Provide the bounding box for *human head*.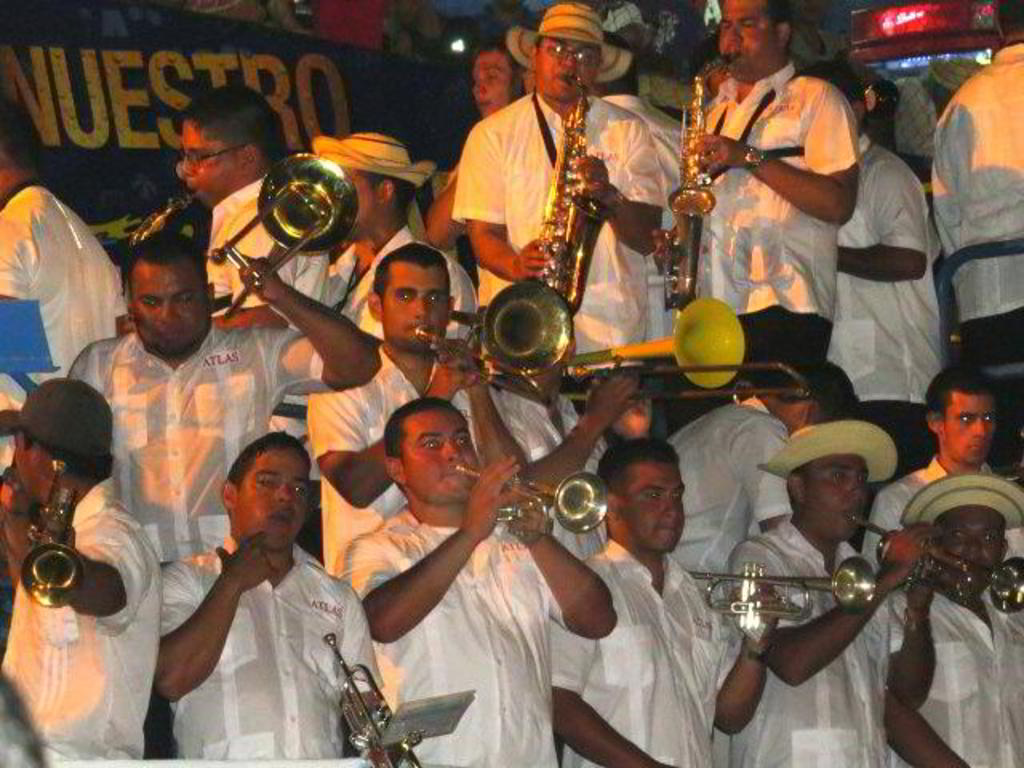
(179, 80, 290, 206).
